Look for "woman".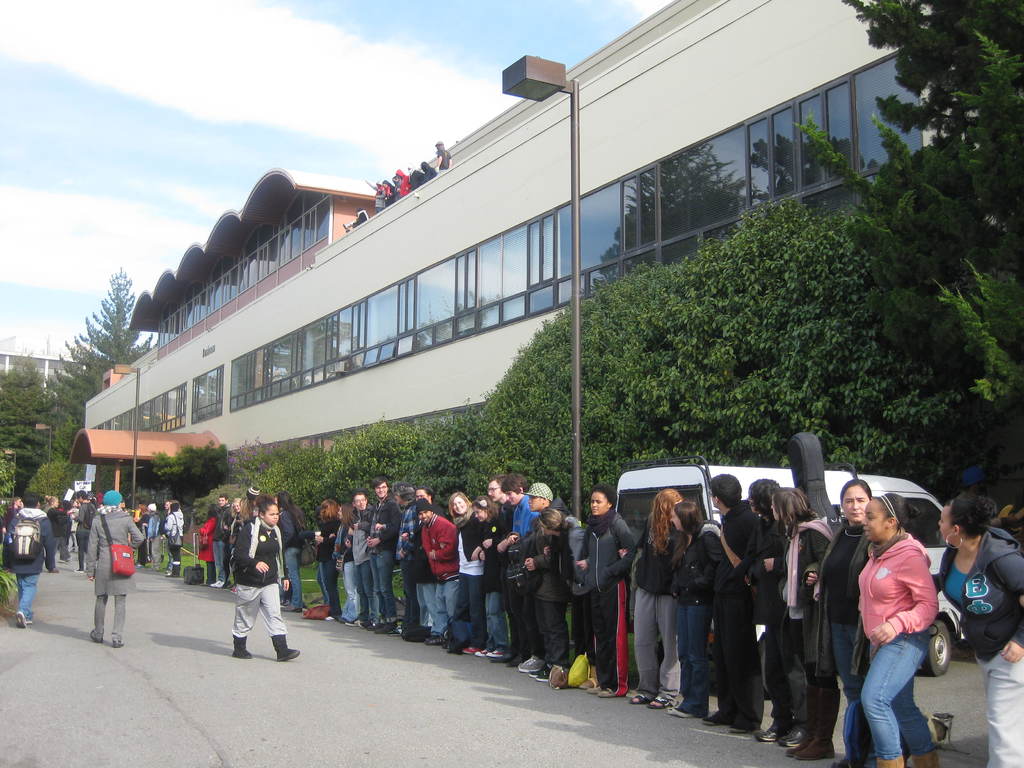
Found: 70, 497, 82, 556.
